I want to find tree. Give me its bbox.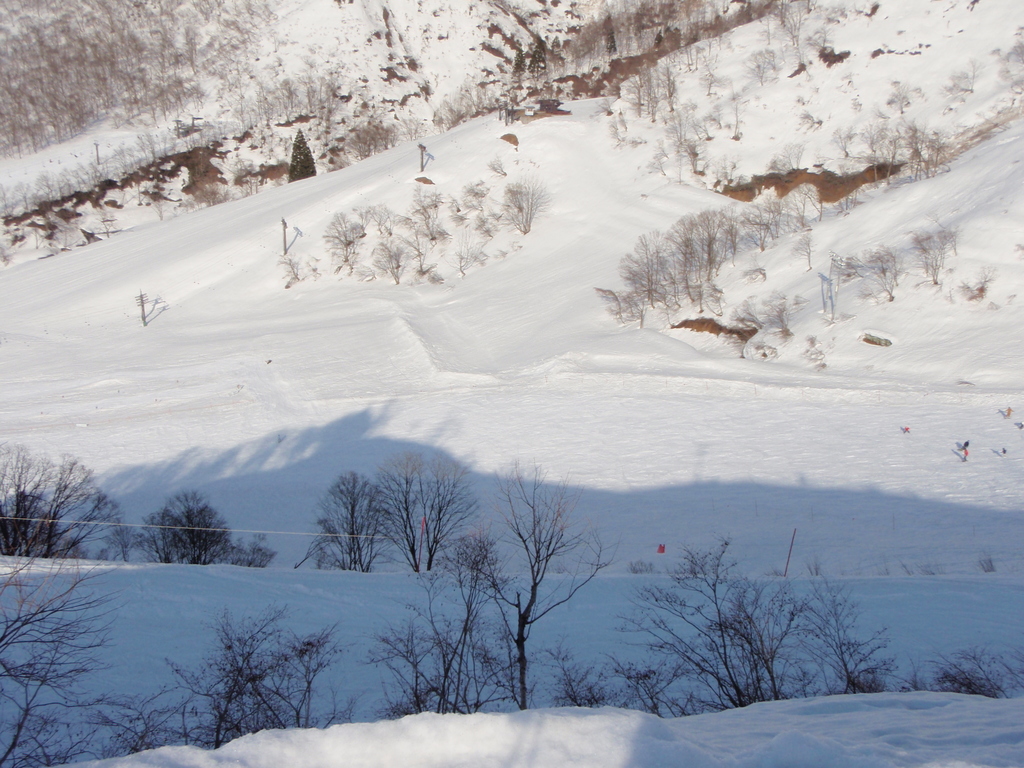
{"left": 460, "top": 454, "right": 632, "bottom": 627}.
